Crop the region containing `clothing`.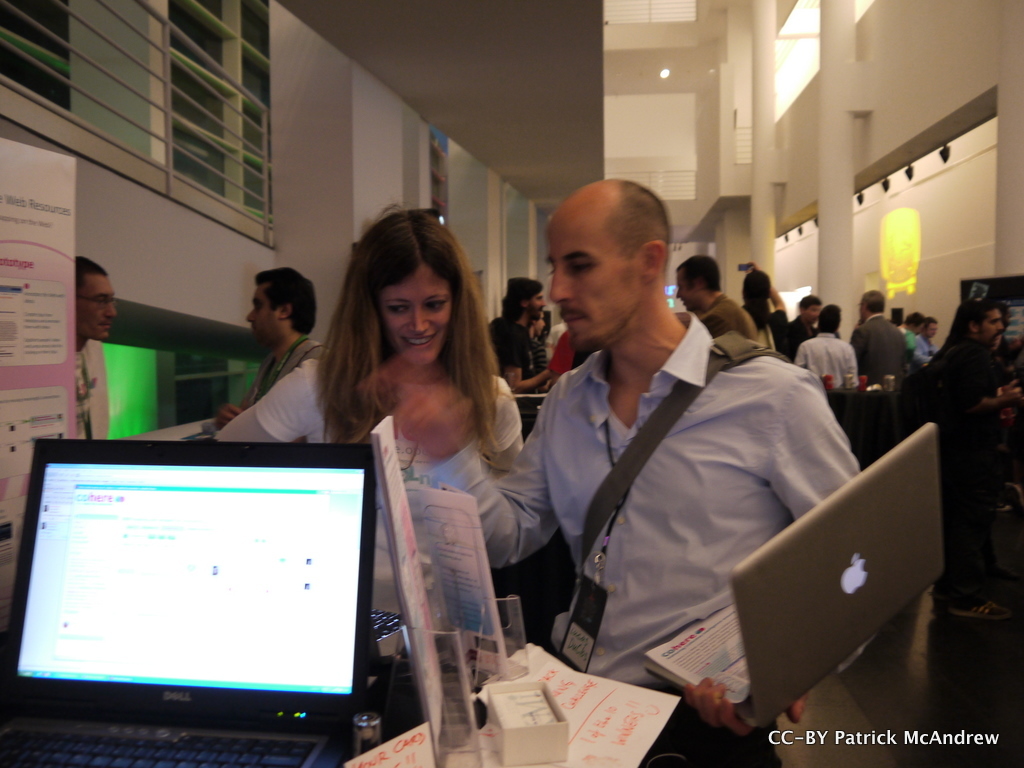
Crop region: Rect(925, 330, 1015, 599).
